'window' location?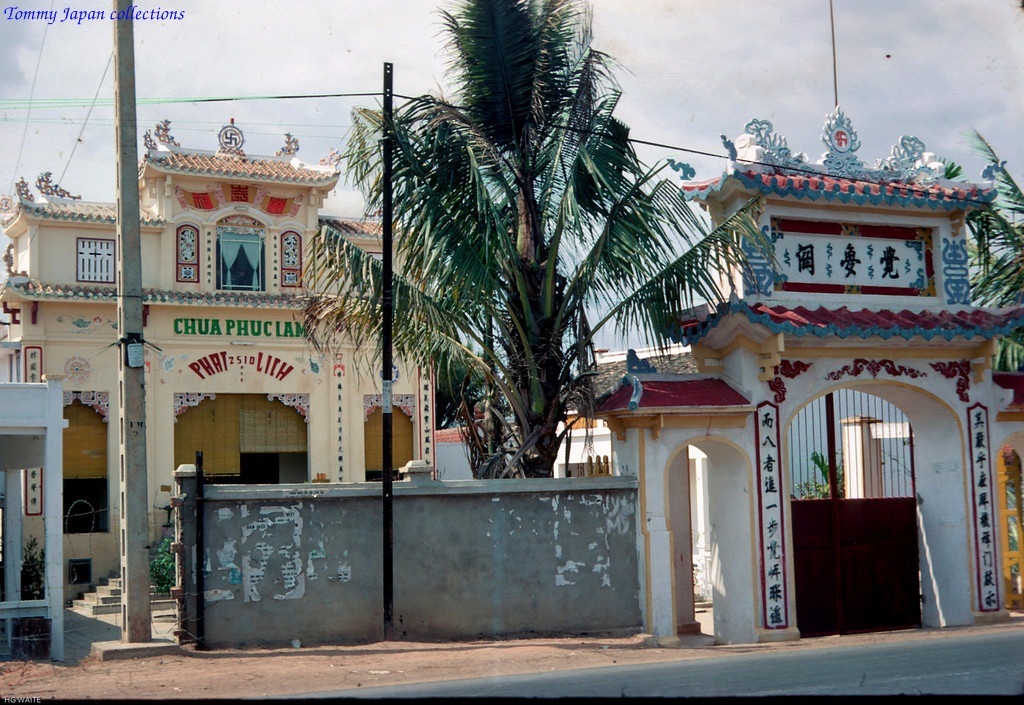
[365,389,413,477]
